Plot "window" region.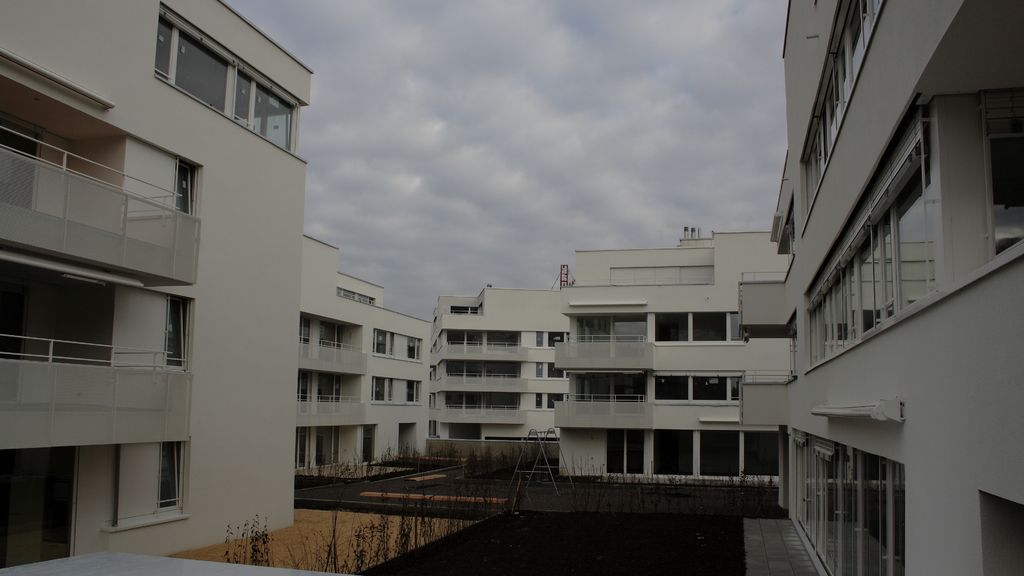
Plotted at [x1=372, y1=328, x2=388, y2=351].
